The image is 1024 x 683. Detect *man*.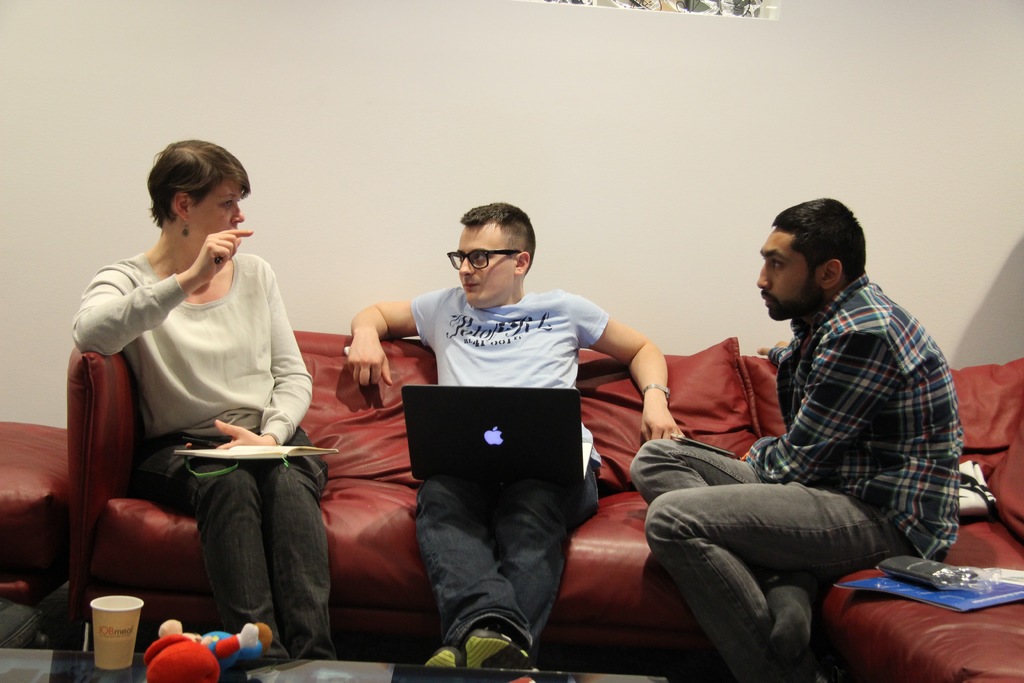
Detection: x1=629 y1=199 x2=964 y2=682.
